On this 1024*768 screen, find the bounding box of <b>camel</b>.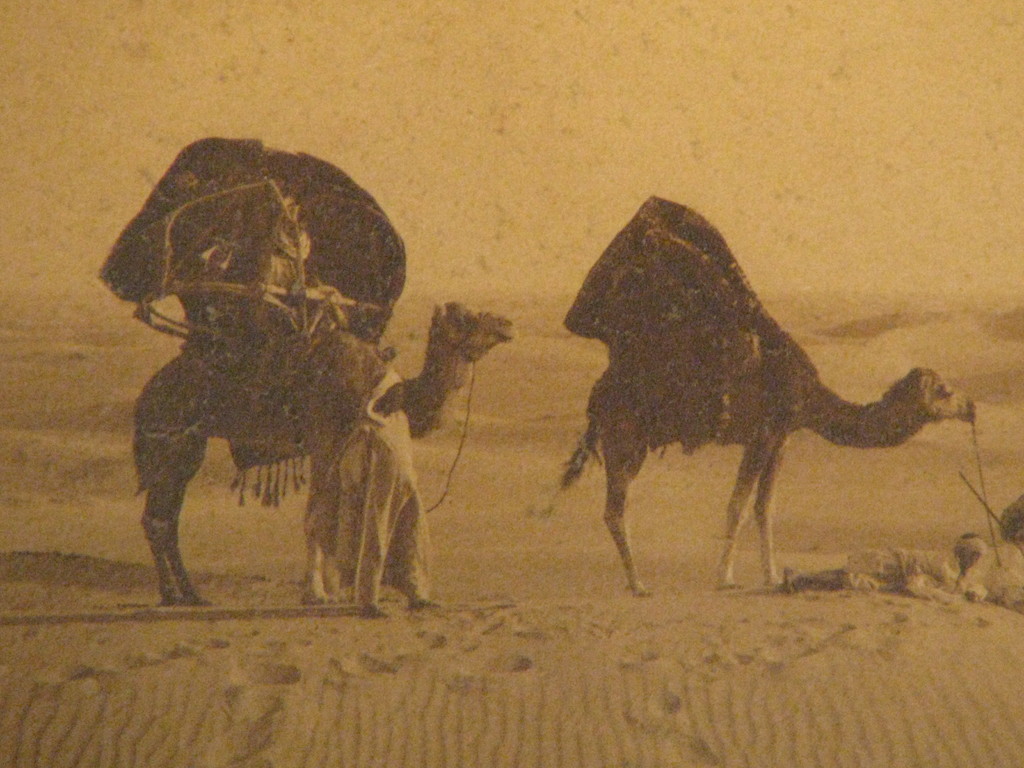
Bounding box: region(560, 301, 977, 590).
